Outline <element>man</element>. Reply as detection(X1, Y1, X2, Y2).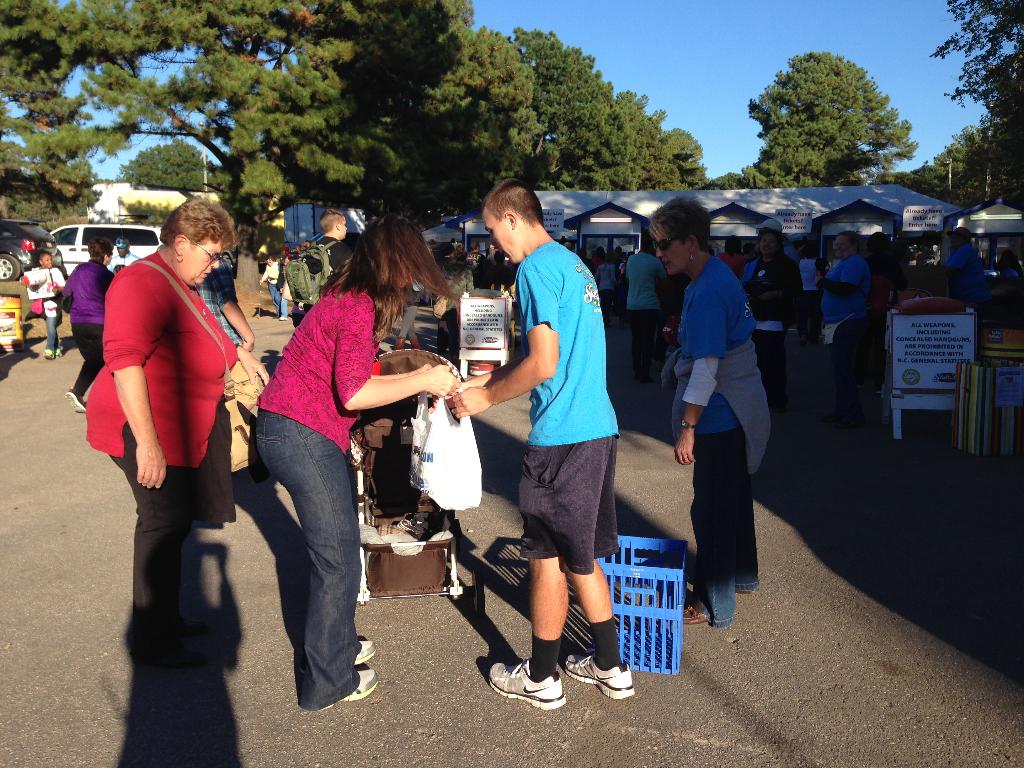
detection(468, 175, 627, 706).
